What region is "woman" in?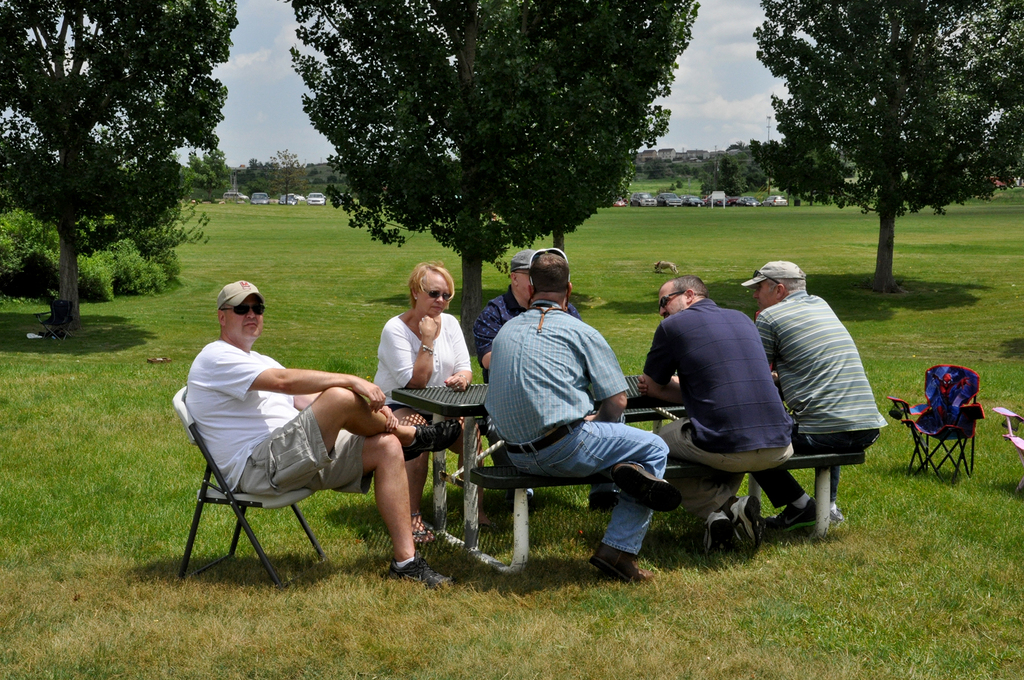
rect(362, 258, 483, 485).
